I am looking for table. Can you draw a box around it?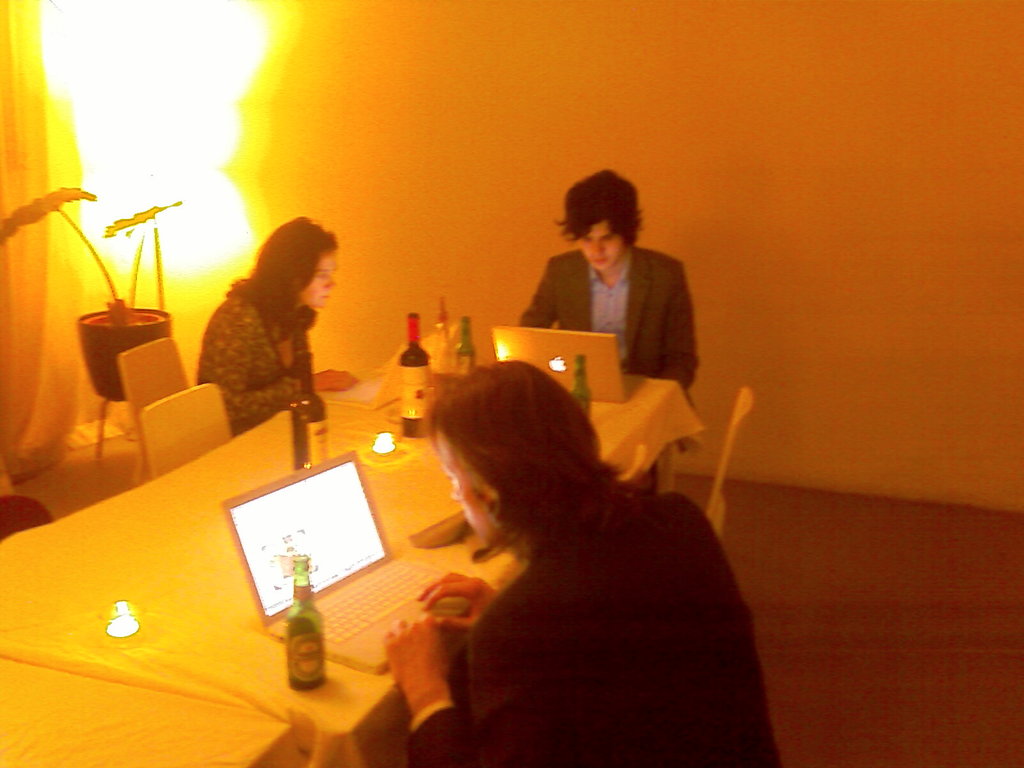
Sure, the bounding box is 0/651/294/767.
